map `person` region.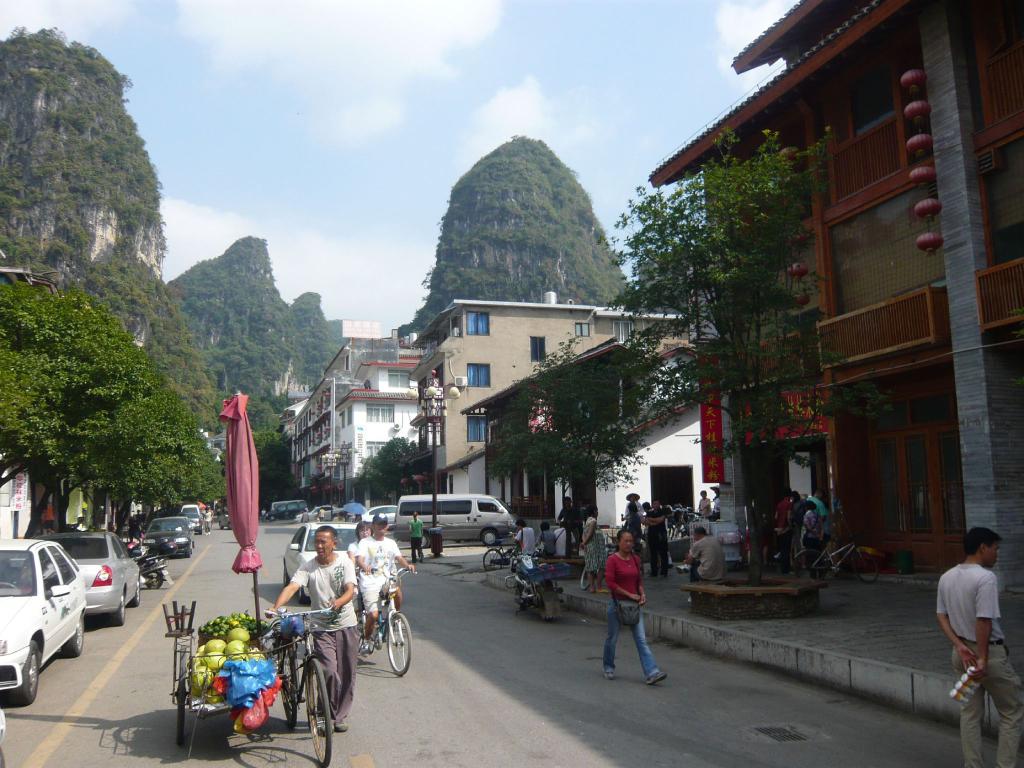
Mapped to 621 495 640 527.
